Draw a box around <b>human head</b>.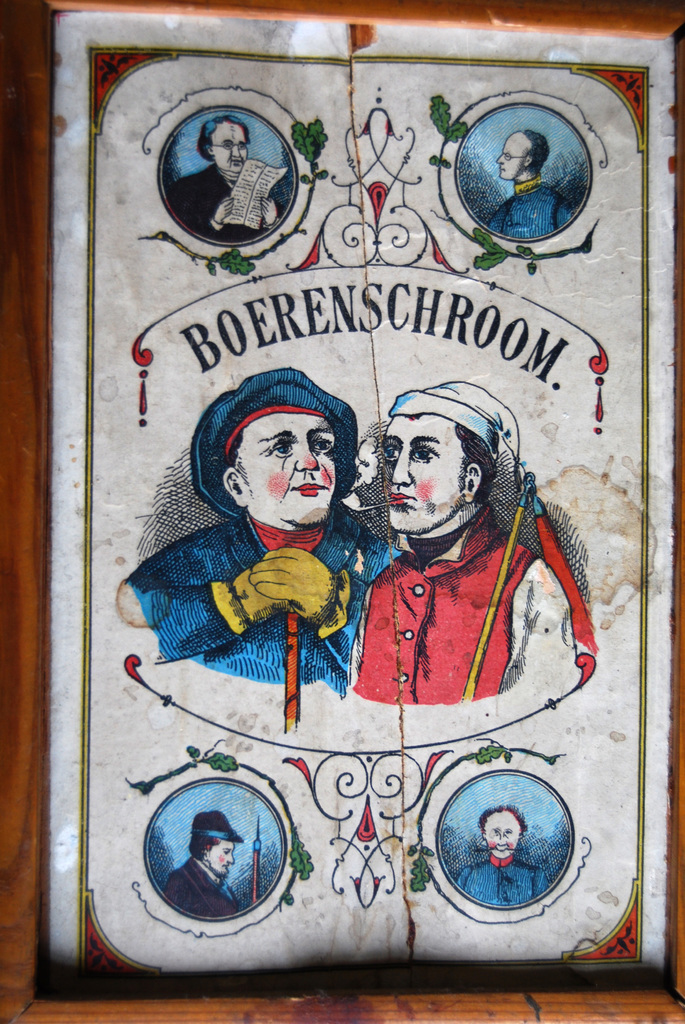
[left=374, top=379, right=514, bottom=546].
